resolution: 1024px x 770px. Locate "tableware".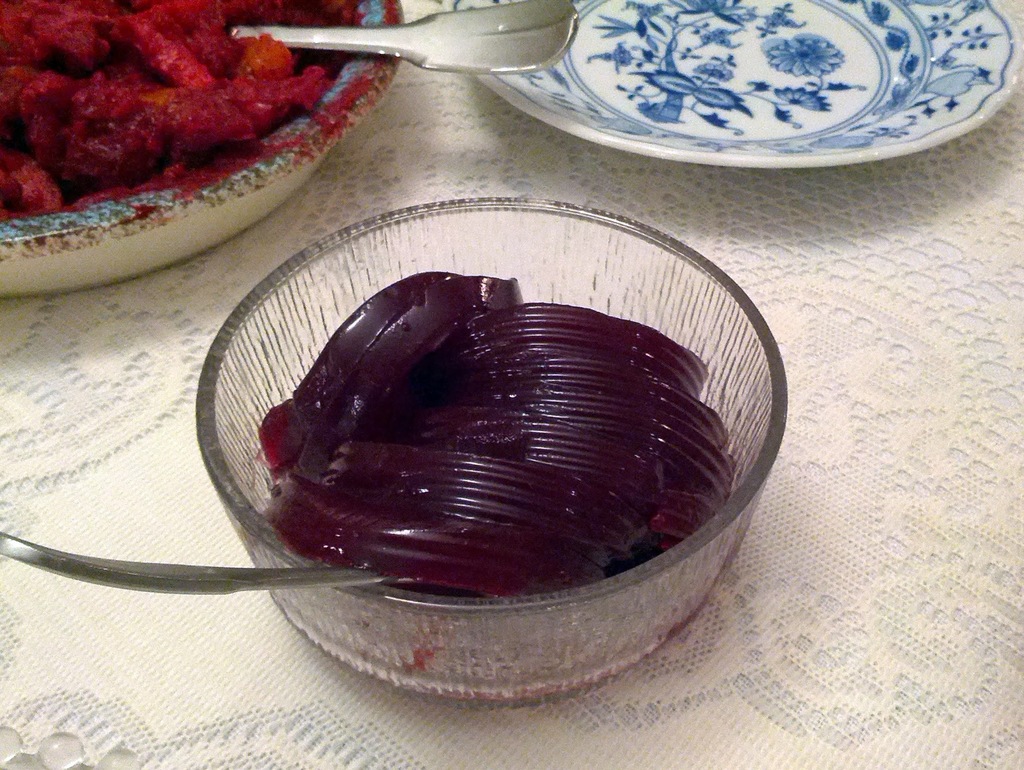
<bbox>193, 193, 790, 712</bbox>.
